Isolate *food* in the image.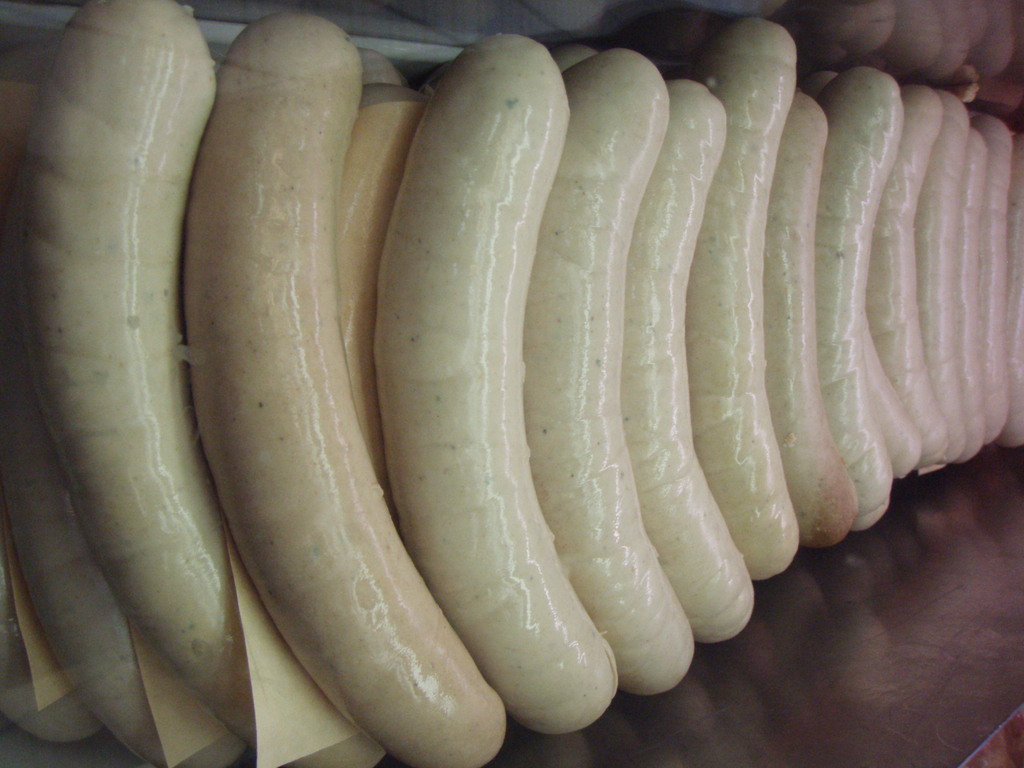
Isolated region: (left=369, top=35, right=619, bottom=734).
